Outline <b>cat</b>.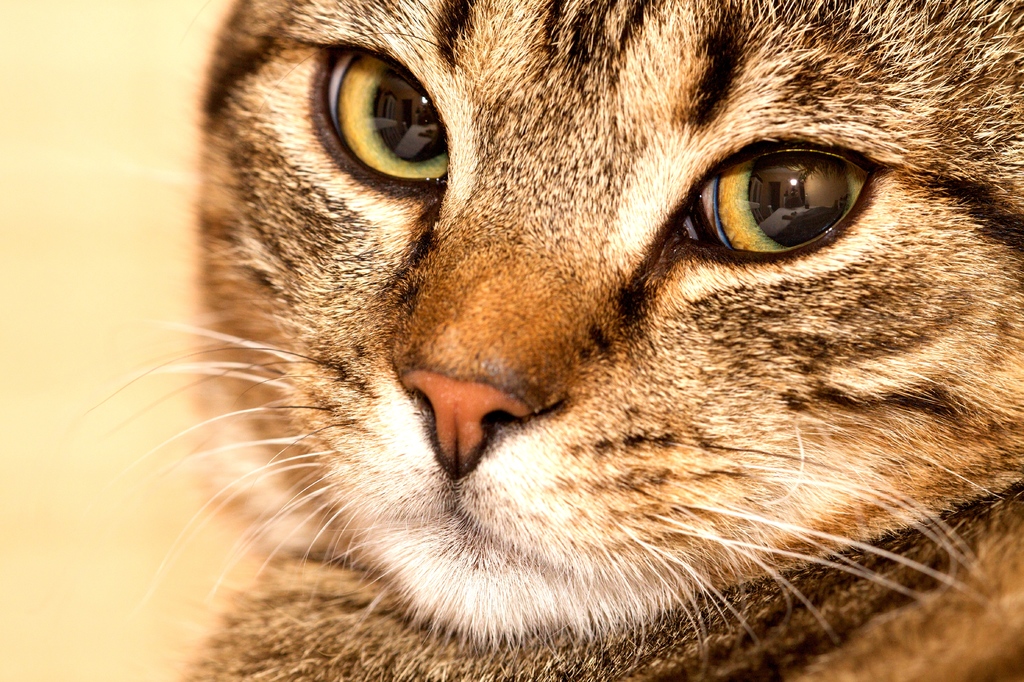
Outline: 79,0,1023,681.
